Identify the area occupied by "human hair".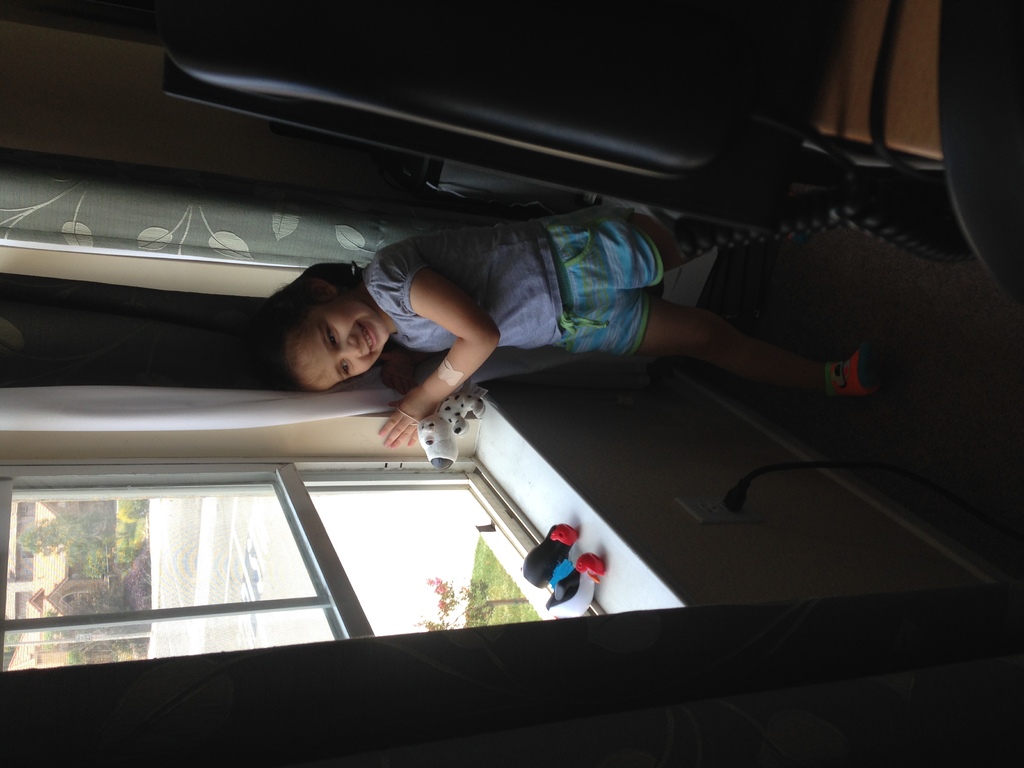
Area: 246 258 371 399.
